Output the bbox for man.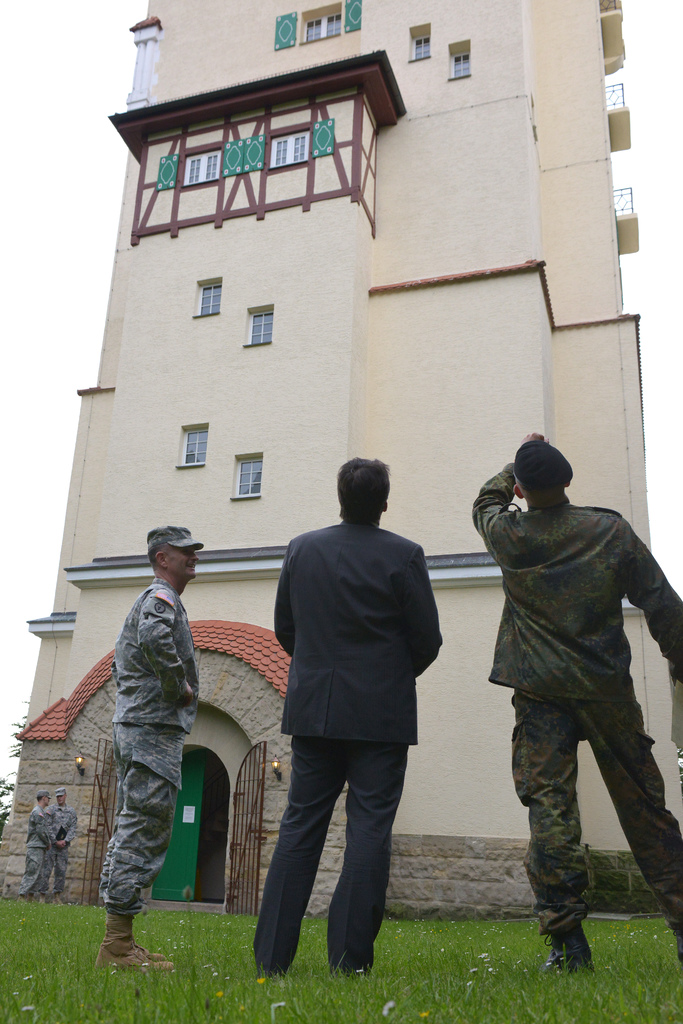
rect(249, 438, 453, 998).
